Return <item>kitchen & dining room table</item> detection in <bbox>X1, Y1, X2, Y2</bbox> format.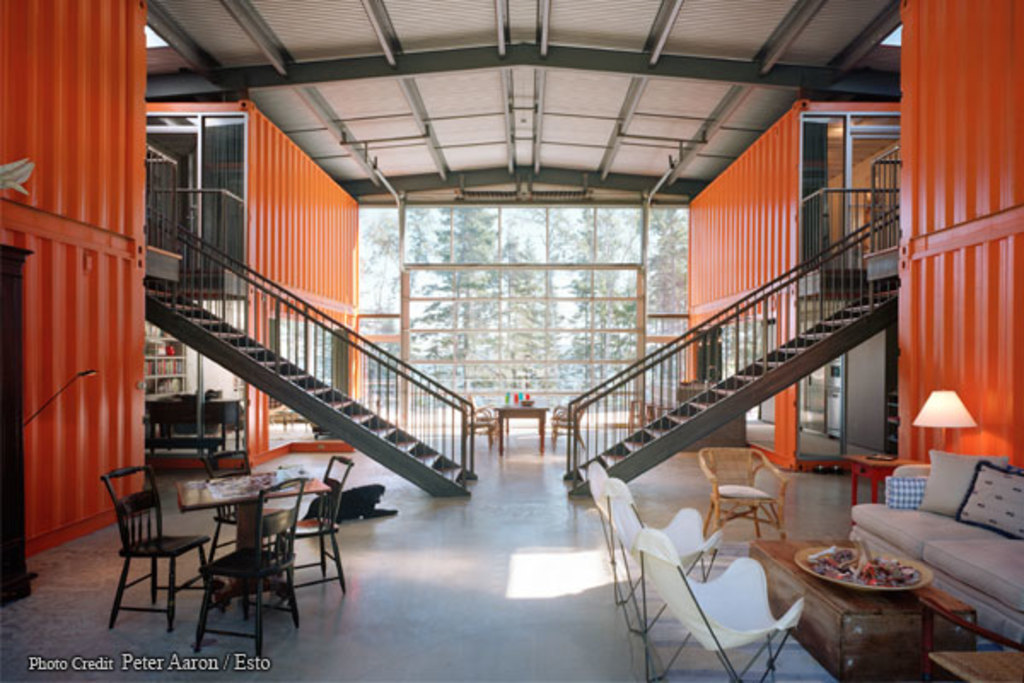
<bbox>89, 475, 323, 628</bbox>.
